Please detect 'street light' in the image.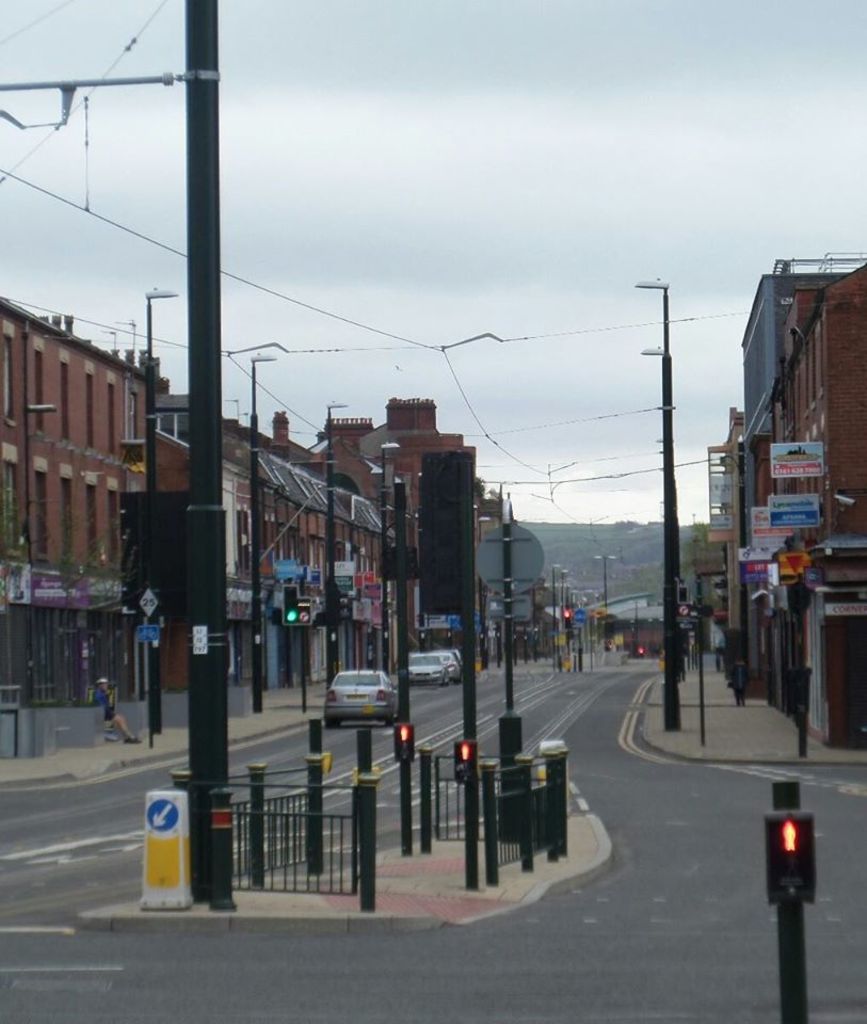
Rect(639, 276, 677, 733).
